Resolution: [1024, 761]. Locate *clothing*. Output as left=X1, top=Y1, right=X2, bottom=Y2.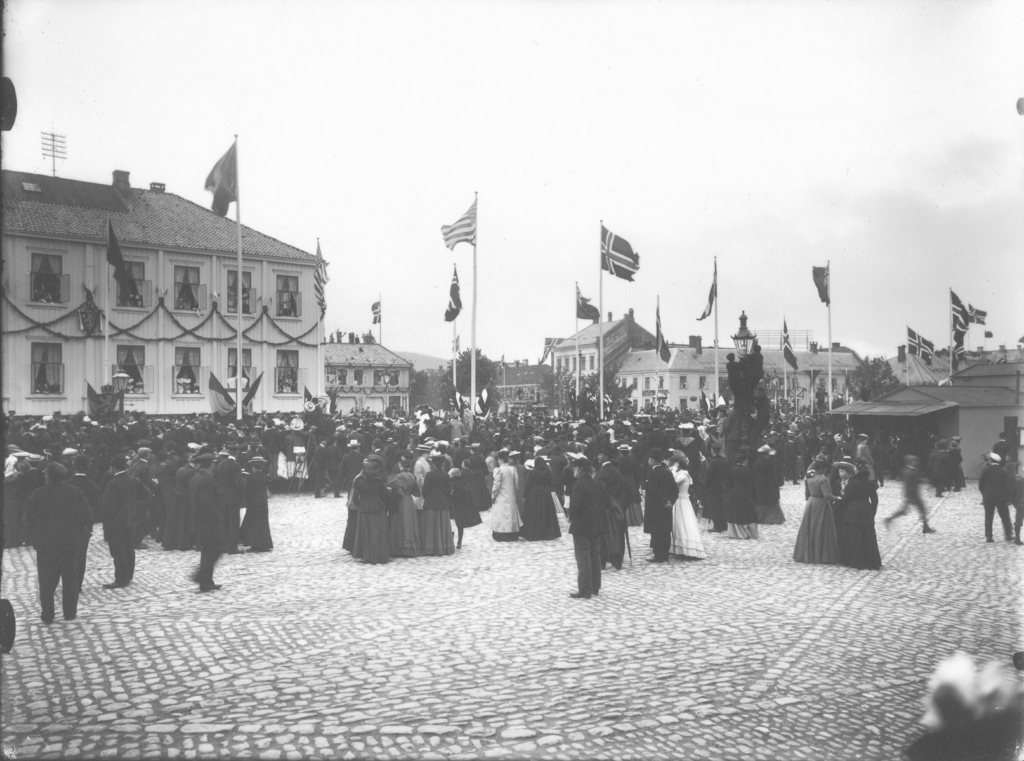
left=456, top=474, right=484, bottom=539.
